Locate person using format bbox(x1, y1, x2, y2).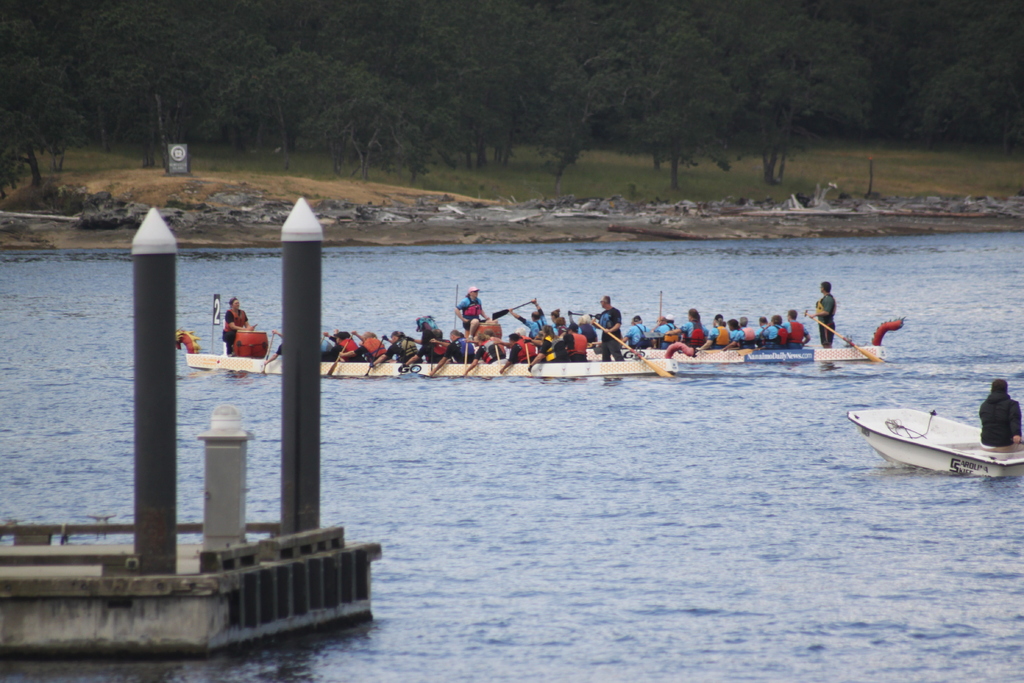
bbox(548, 323, 593, 358).
